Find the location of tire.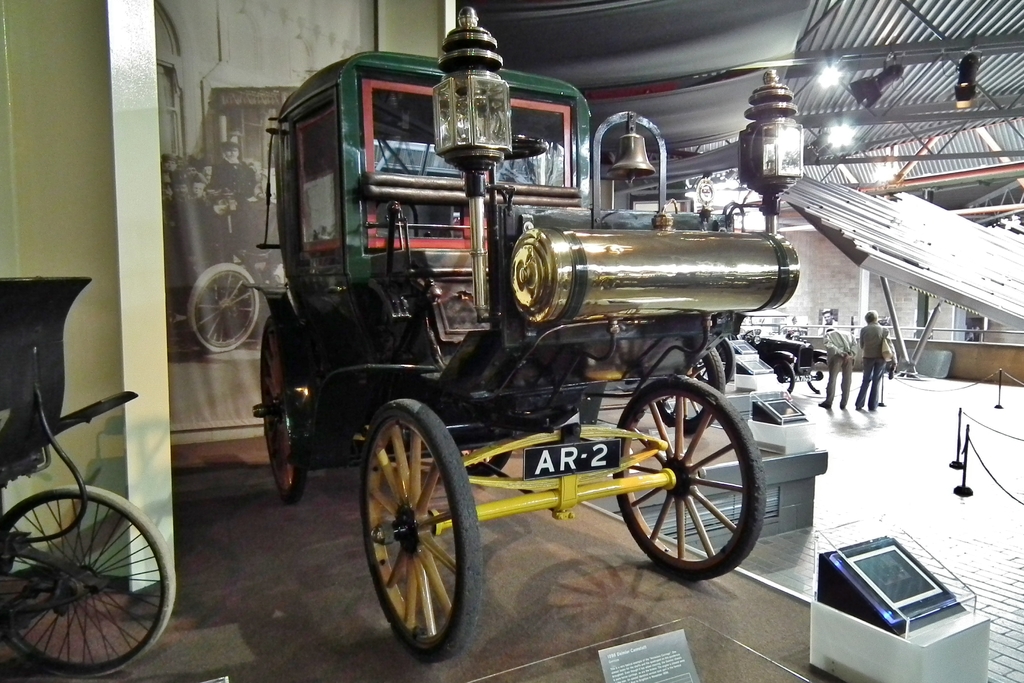
Location: 692/337/733/385.
